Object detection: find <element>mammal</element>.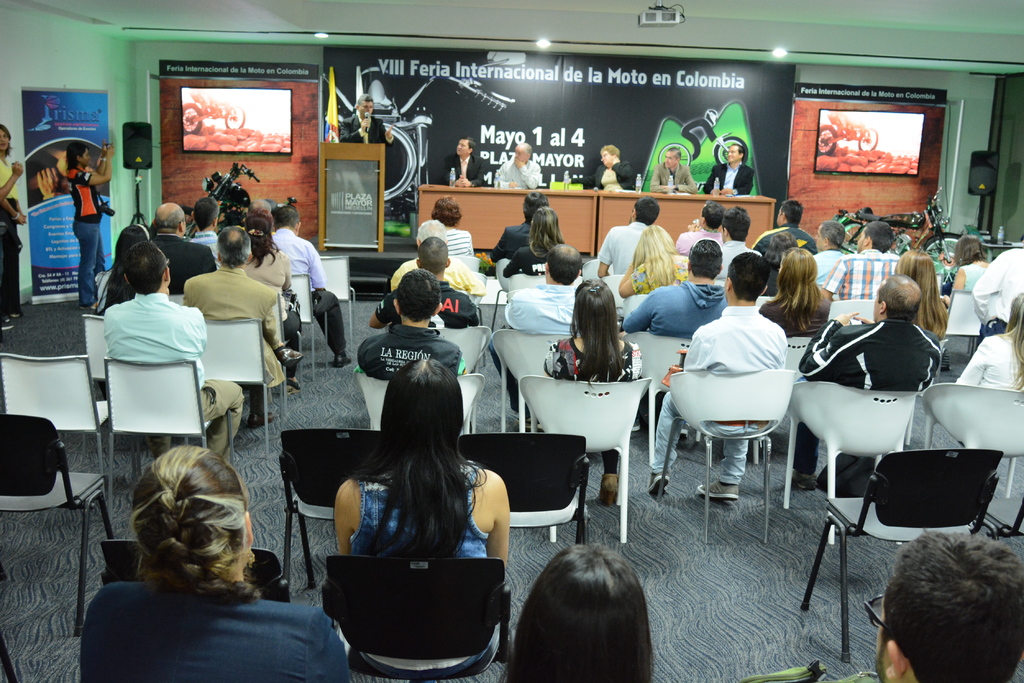
pyautogui.locateOnScreen(332, 357, 510, 676).
